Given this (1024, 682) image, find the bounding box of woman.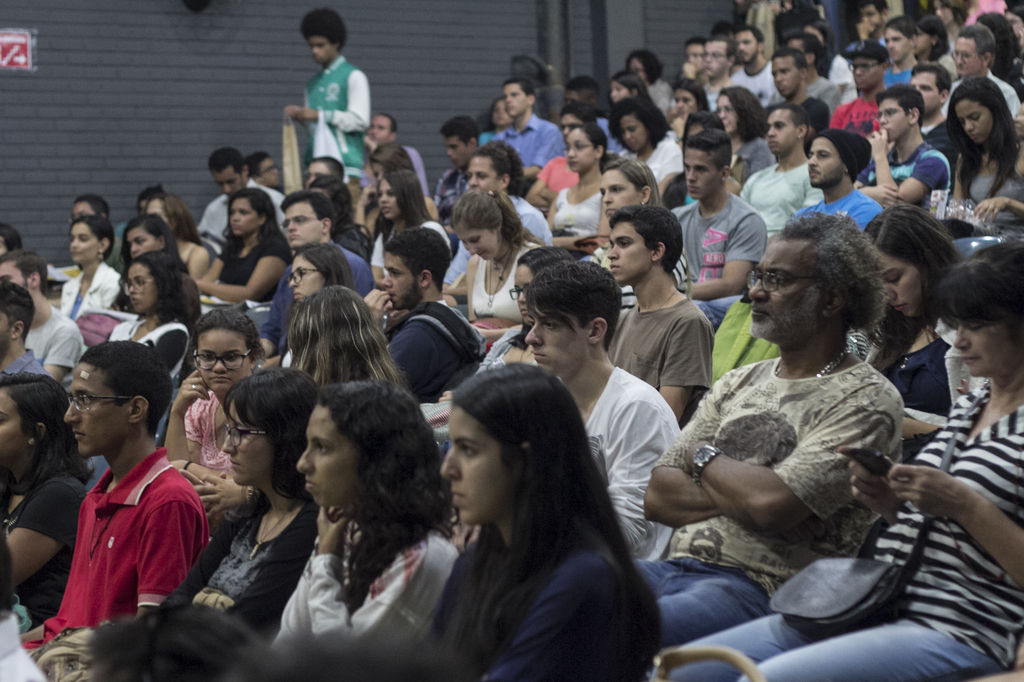
194/188/295/305.
